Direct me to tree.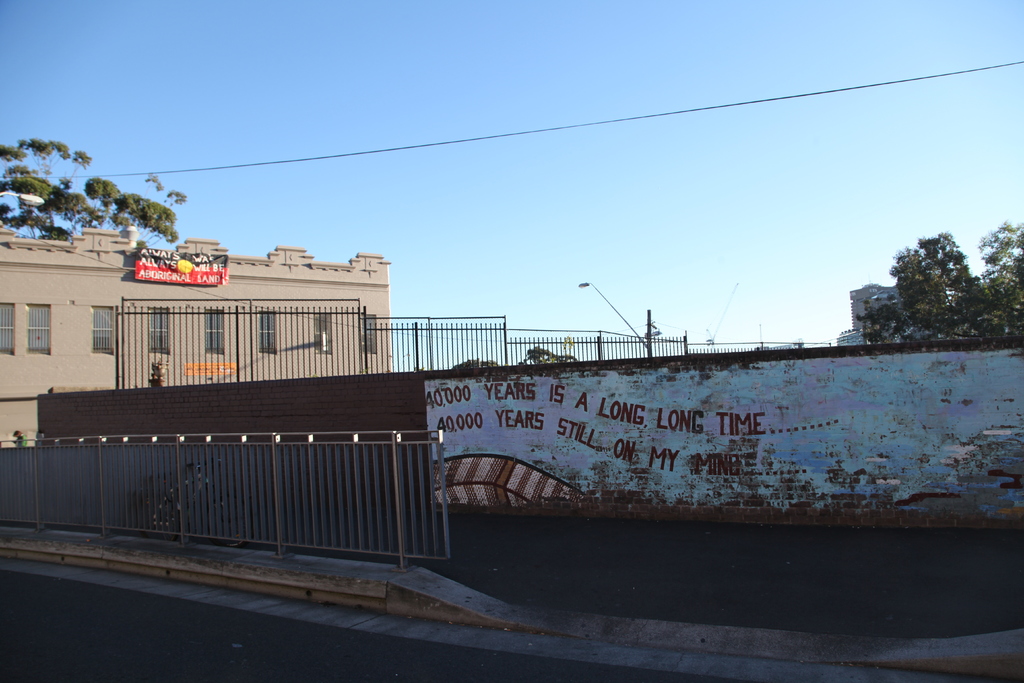
Direction: box(0, 134, 190, 239).
